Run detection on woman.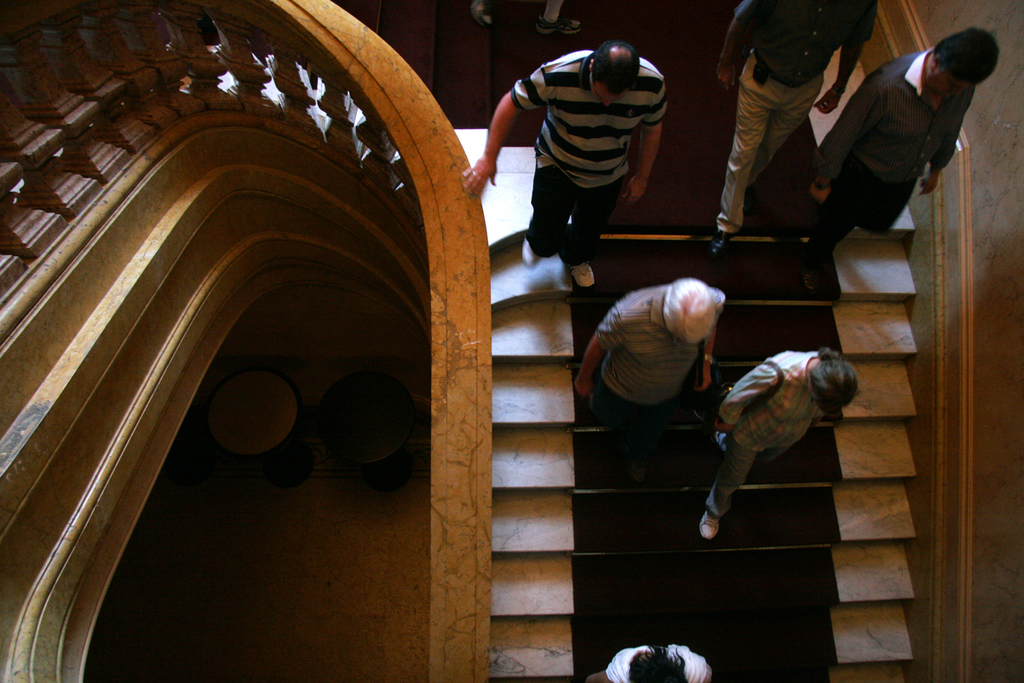
Result: <region>587, 644, 713, 682</region>.
